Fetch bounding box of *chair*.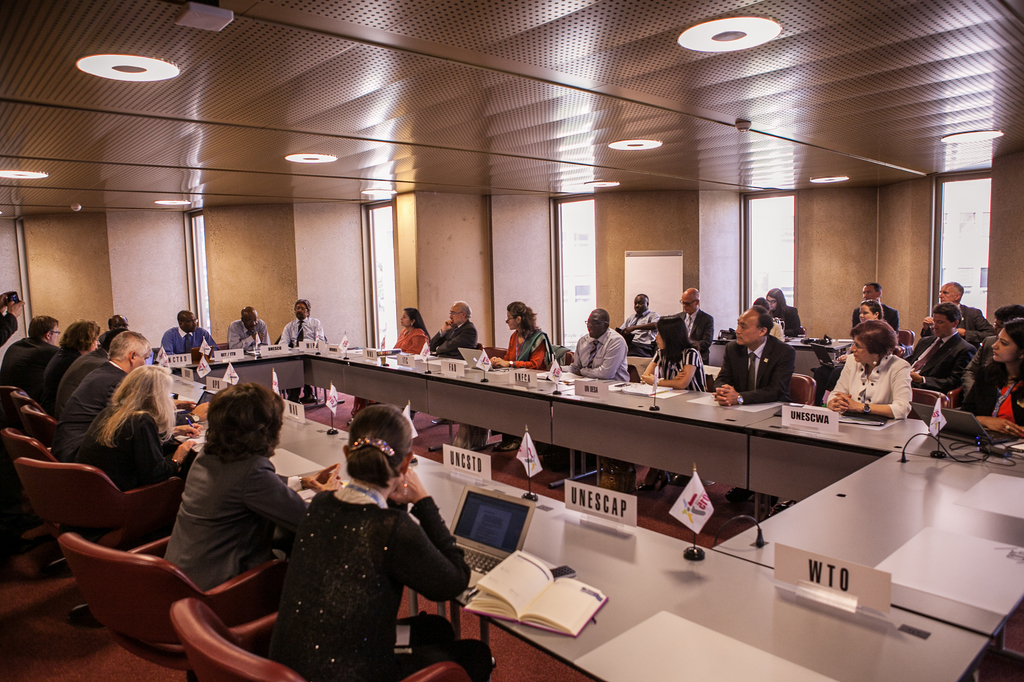
Bbox: left=18, top=401, right=64, bottom=457.
